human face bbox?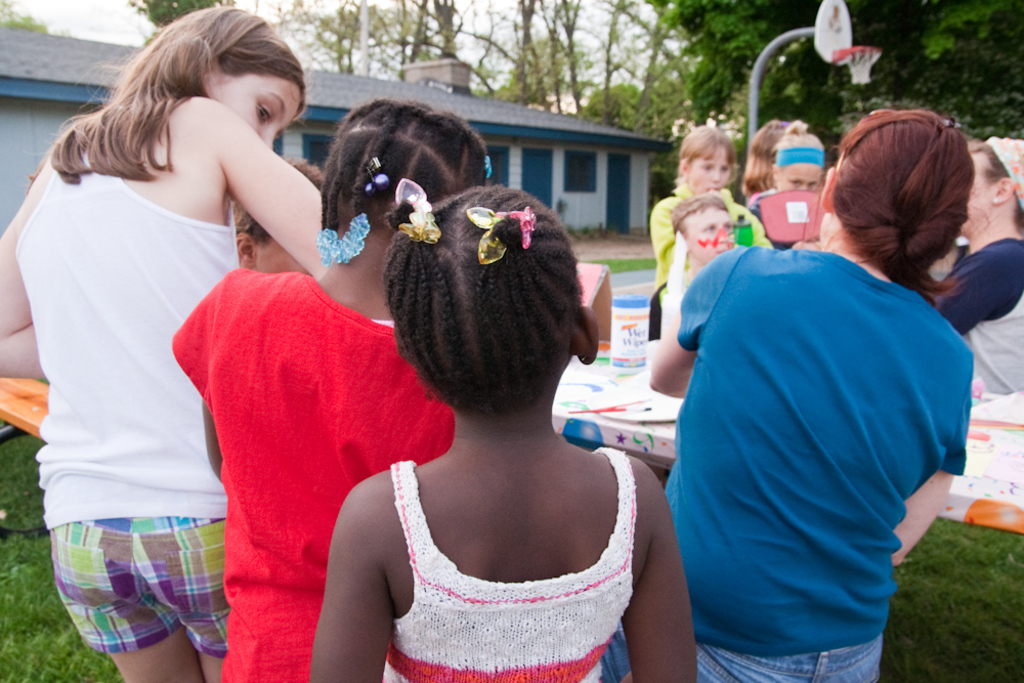
bbox=(770, 148, 823, 198)
